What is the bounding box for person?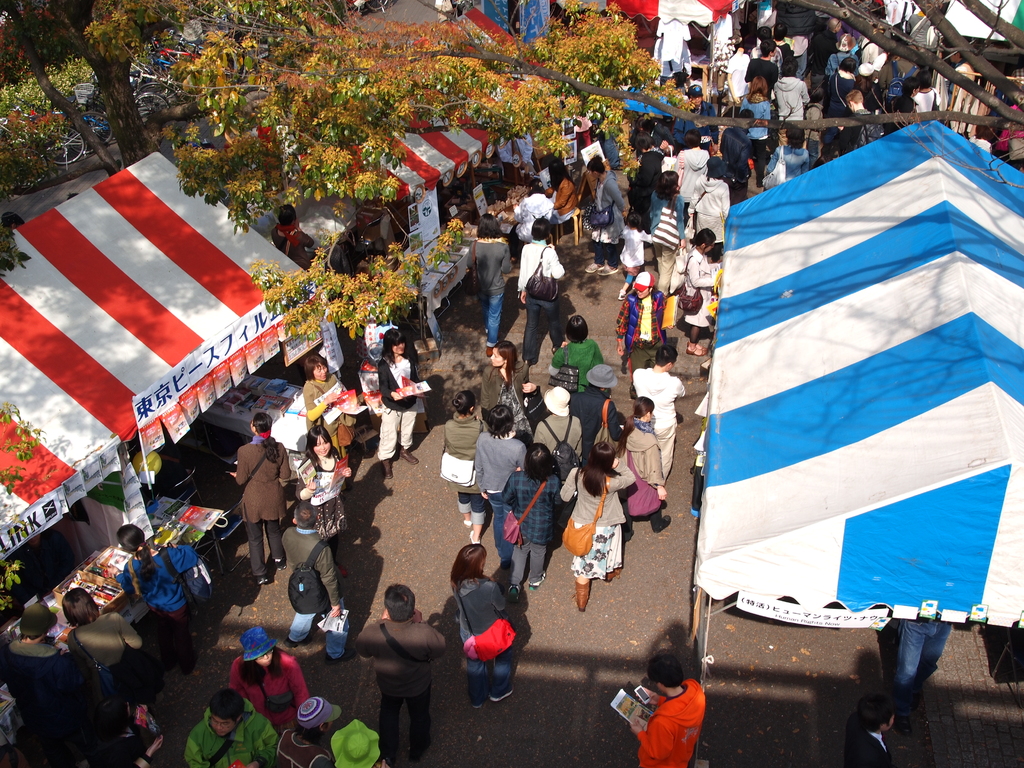
{"x1": 334, "y1": 718, "x2": 389, "y2": 767}.
